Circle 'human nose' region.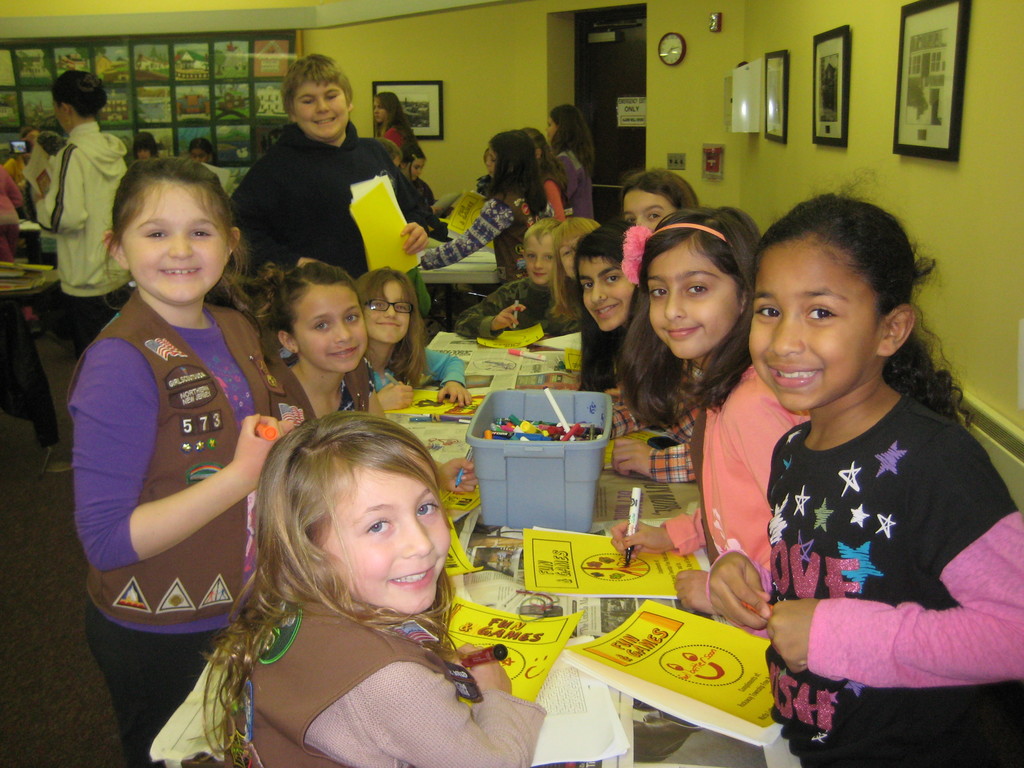
Region: x1=333, y1=316, x2=350, y2=342.
